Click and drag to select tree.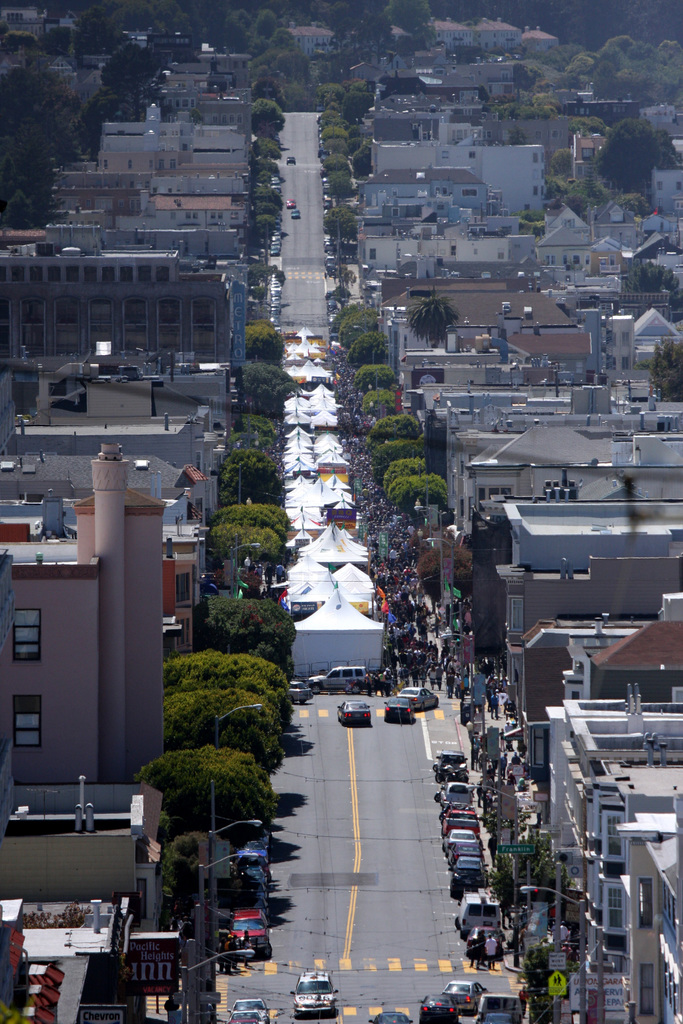
Selection: 370:415:415:435.
